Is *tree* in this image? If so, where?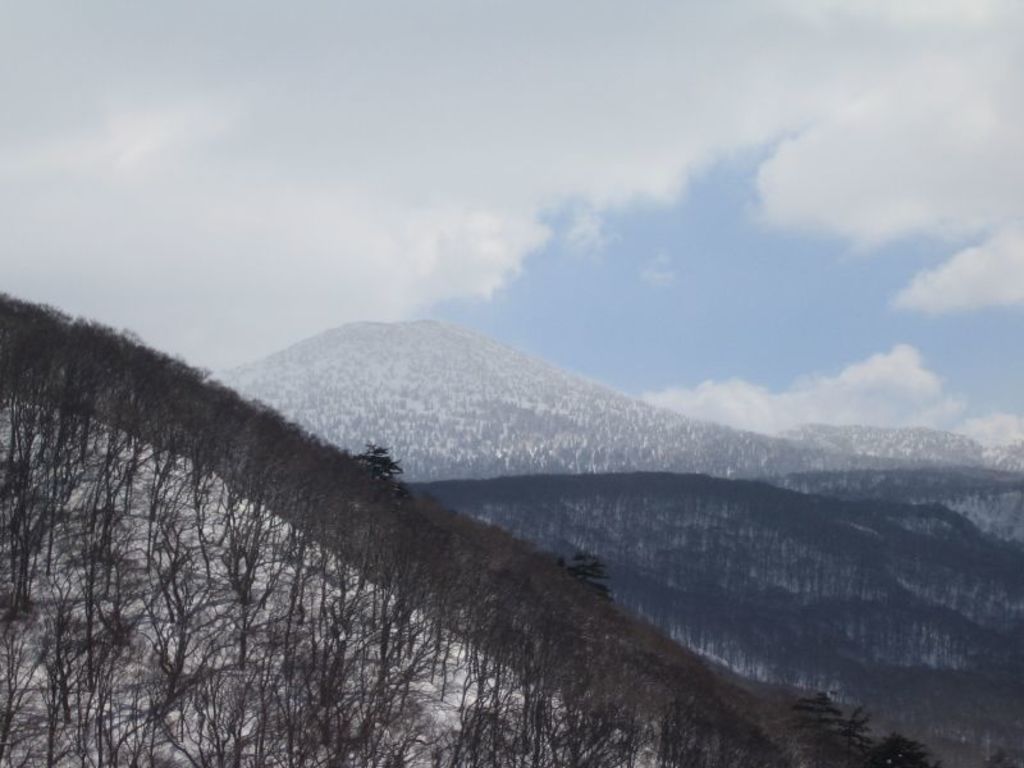
Yes, at Rect(330, 435, 408, 521).
